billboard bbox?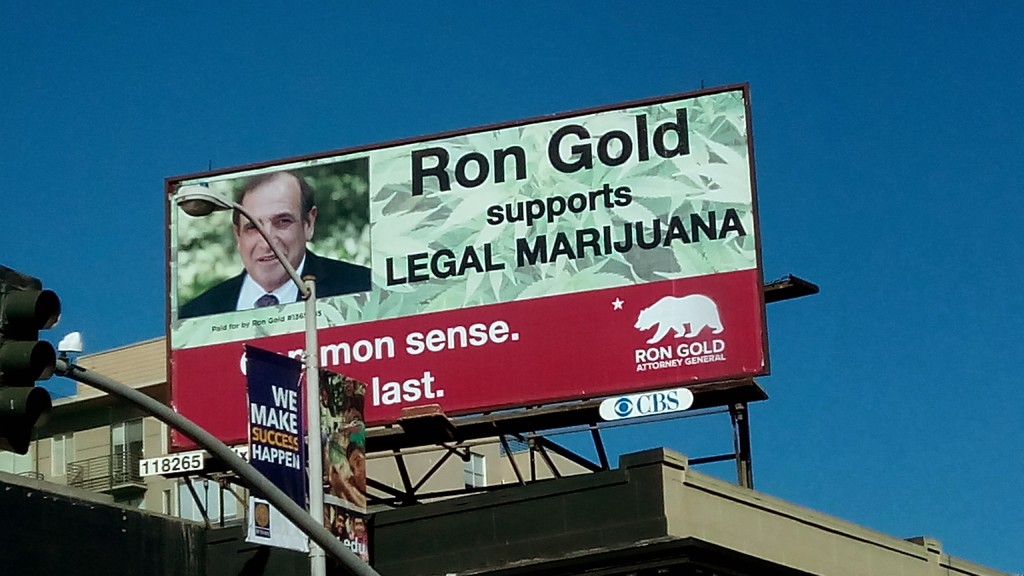
[603,388,689,419]
